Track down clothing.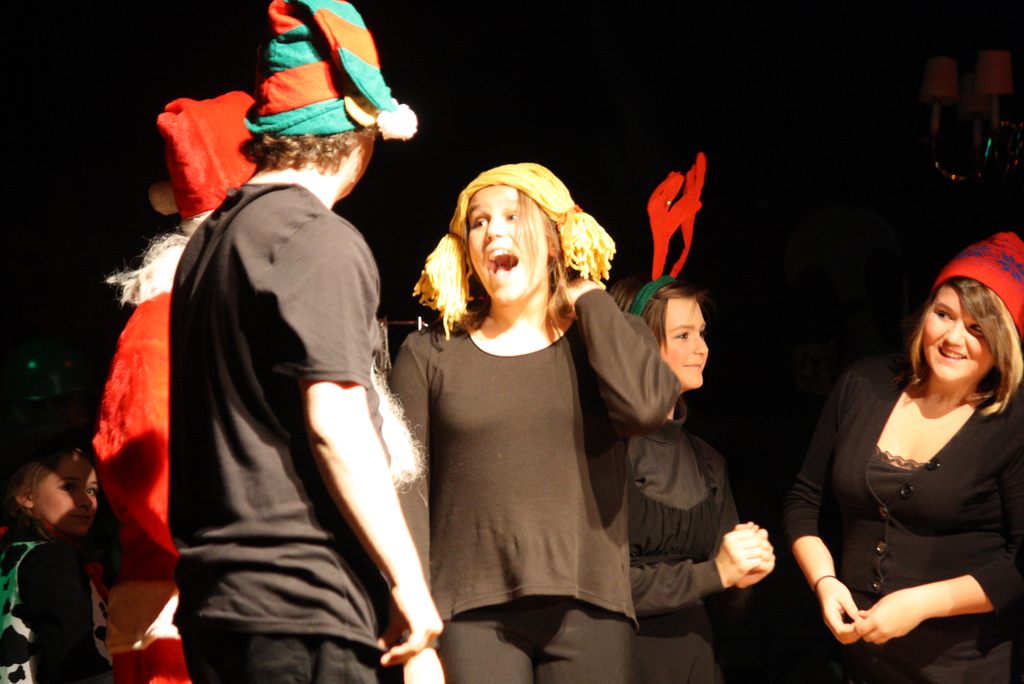
Tracked to 394,257,659,646.
